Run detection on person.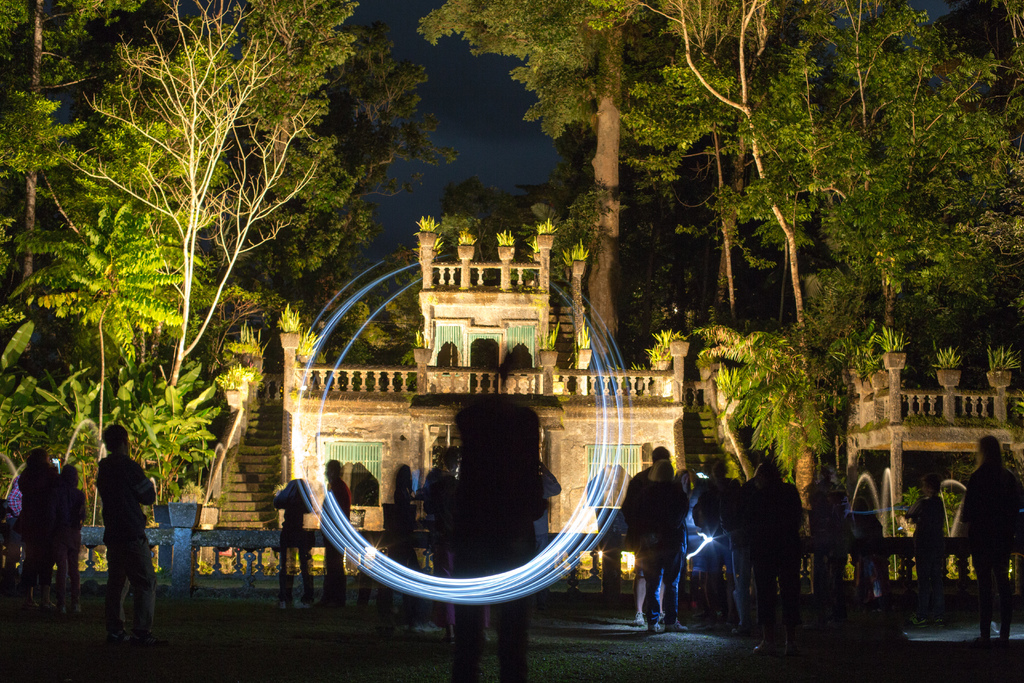
Result: bbox=[593, 447, 808, 662].
